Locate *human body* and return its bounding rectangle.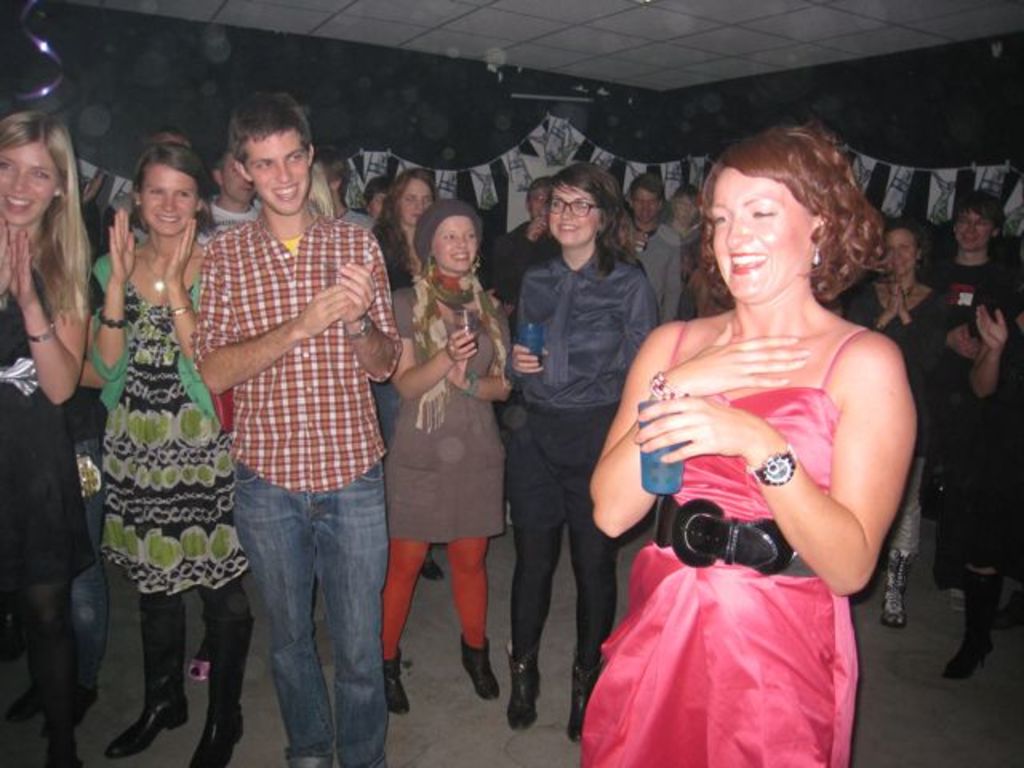
select_region(200, 138, 250, 245).
